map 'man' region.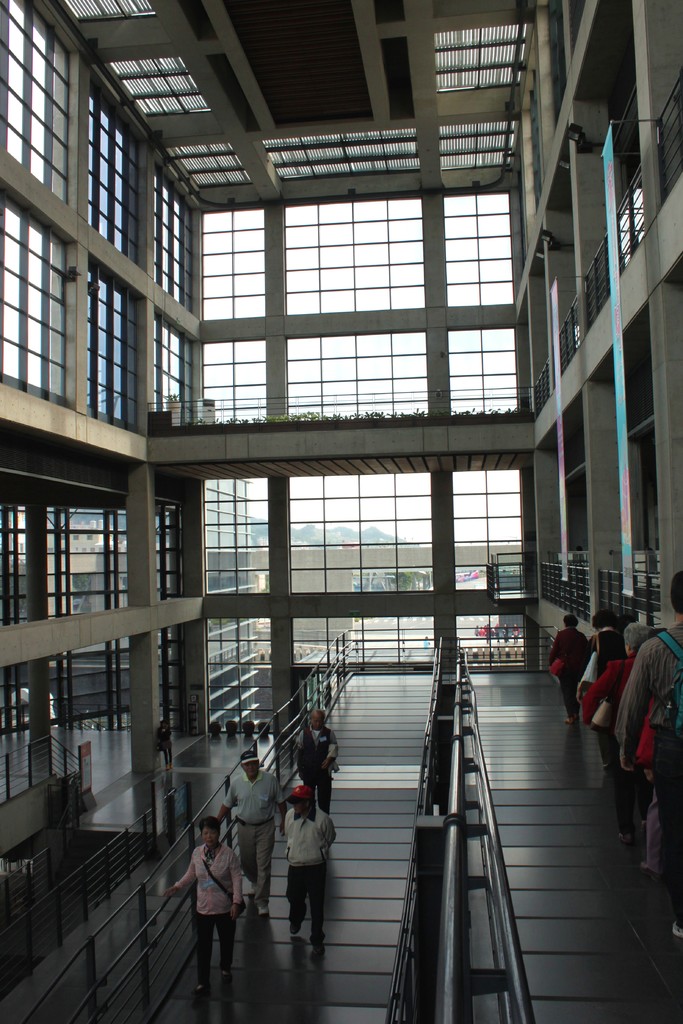
Mapped to Rect(623, 566, 682, 937).
